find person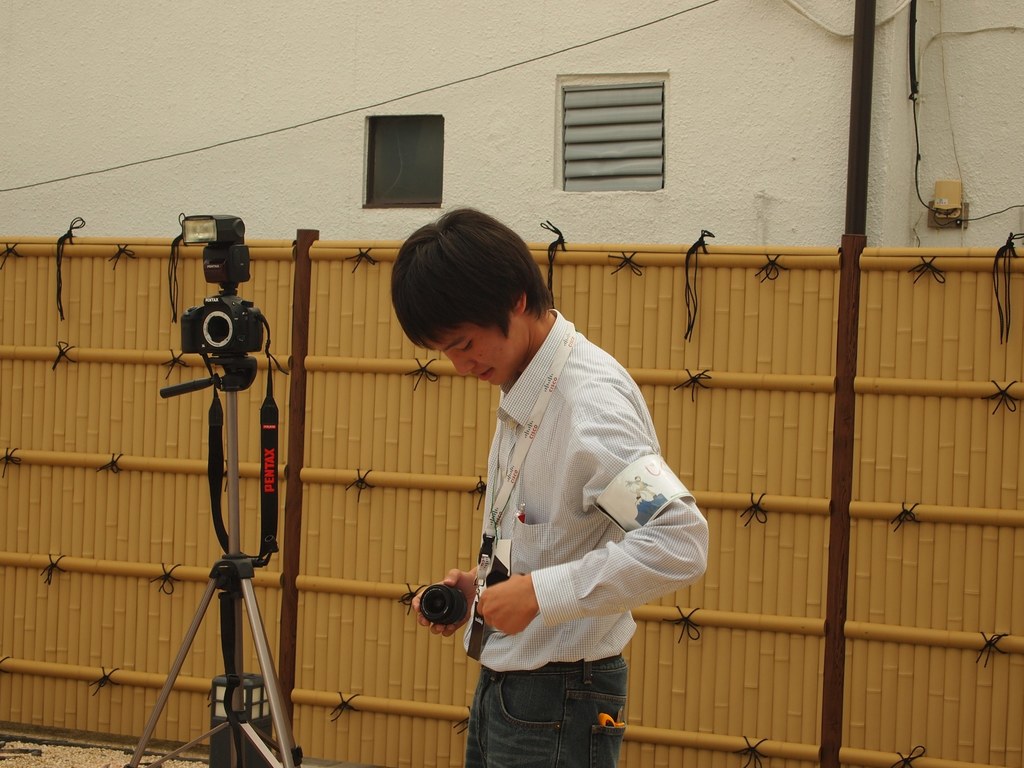
395,208,704,767
